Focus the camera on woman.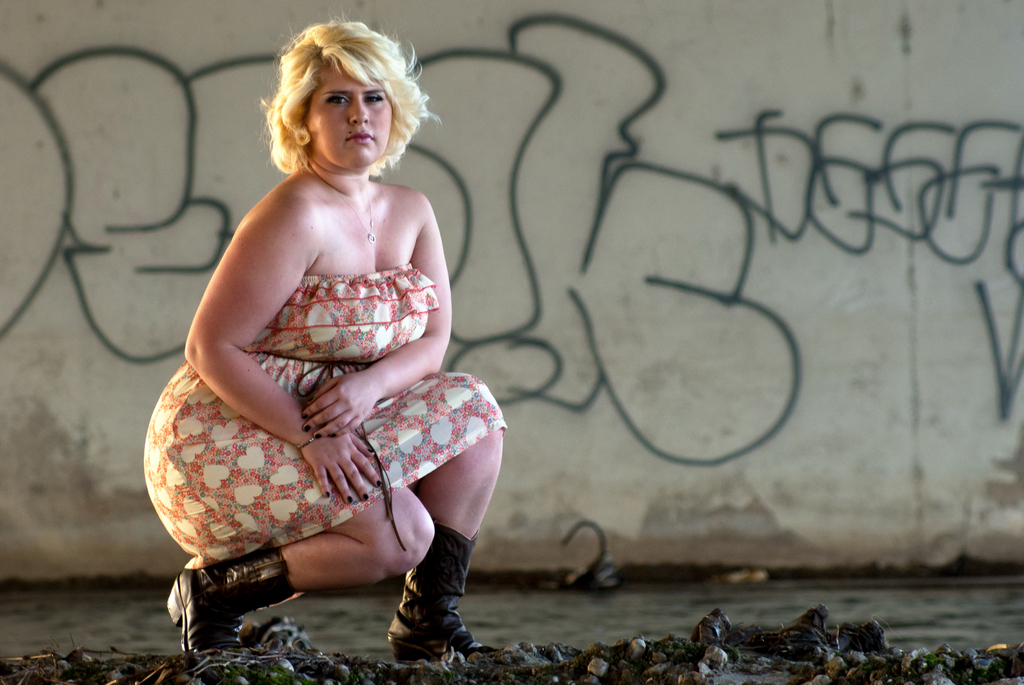
Focus region: [158, 0, 493, 684].
